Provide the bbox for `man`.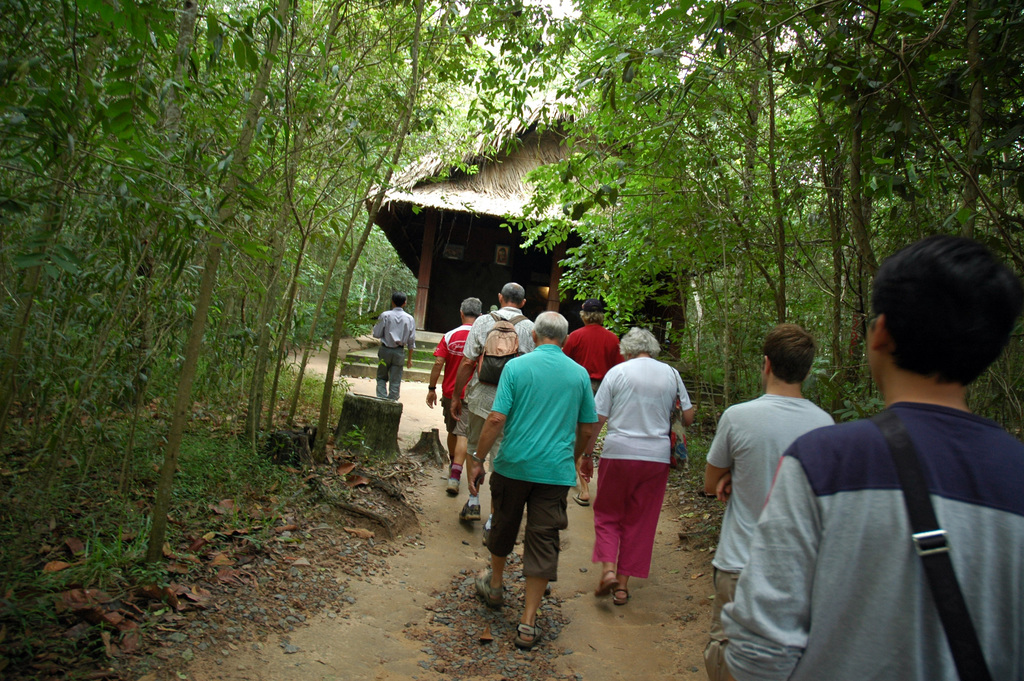
[703,323,837,639].
